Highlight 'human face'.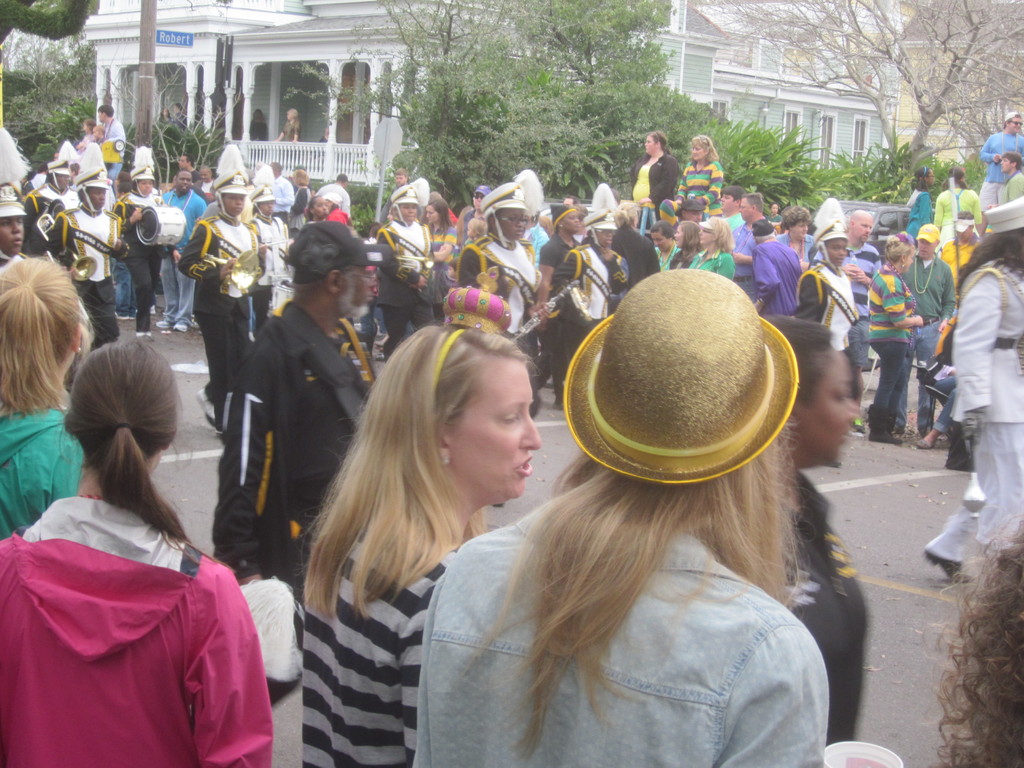
Highlighted region: box=[223, 190, 244, 216].
